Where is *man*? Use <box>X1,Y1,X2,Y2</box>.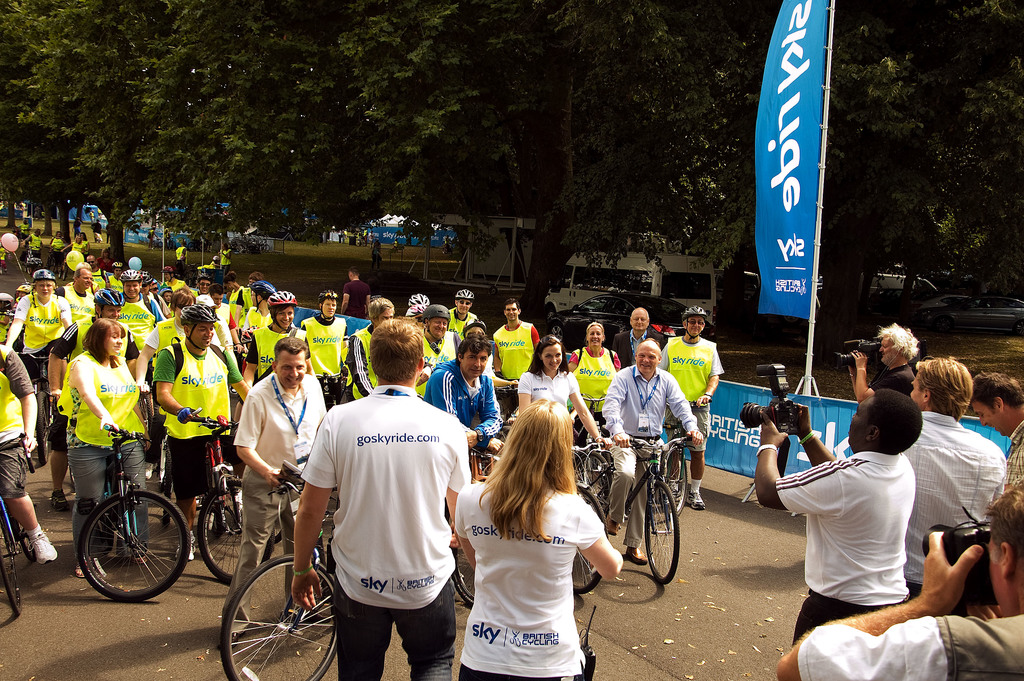
<box>778,479,1023,680</box>.
